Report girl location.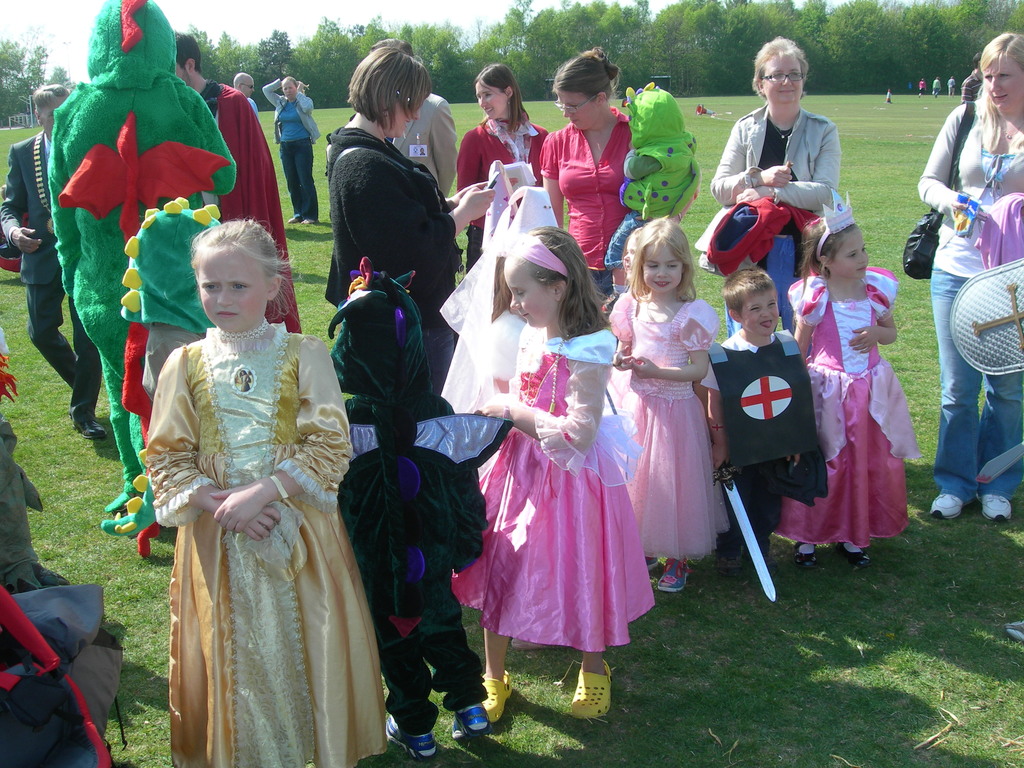
Report: rect(610, 218, 716, 591).
